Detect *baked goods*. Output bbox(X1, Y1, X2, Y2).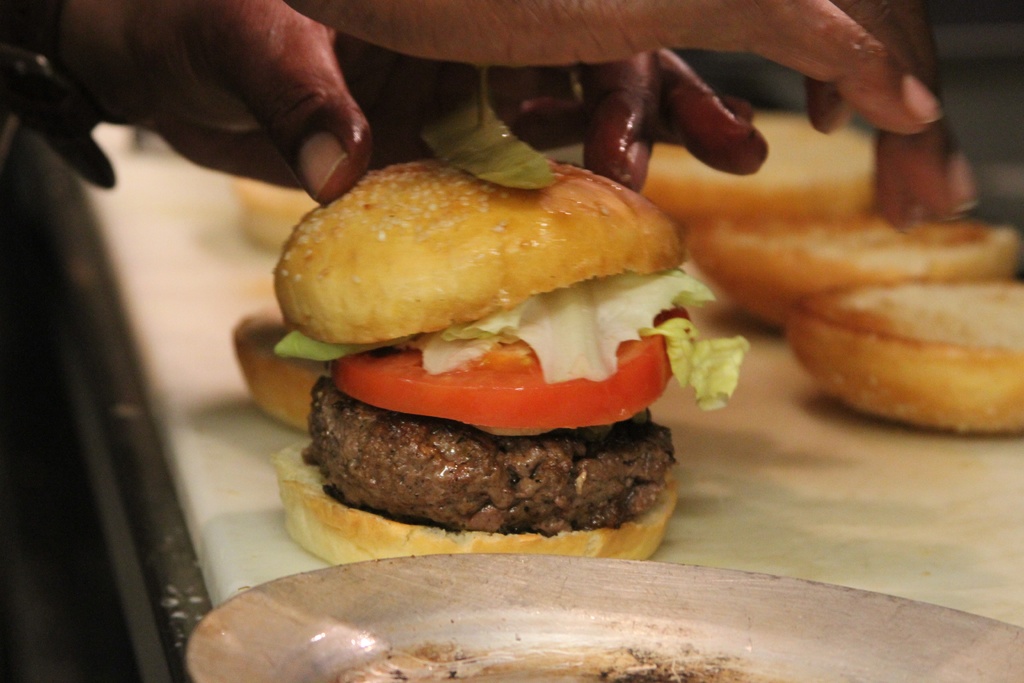
bbox(640, 110, 889, 236).
